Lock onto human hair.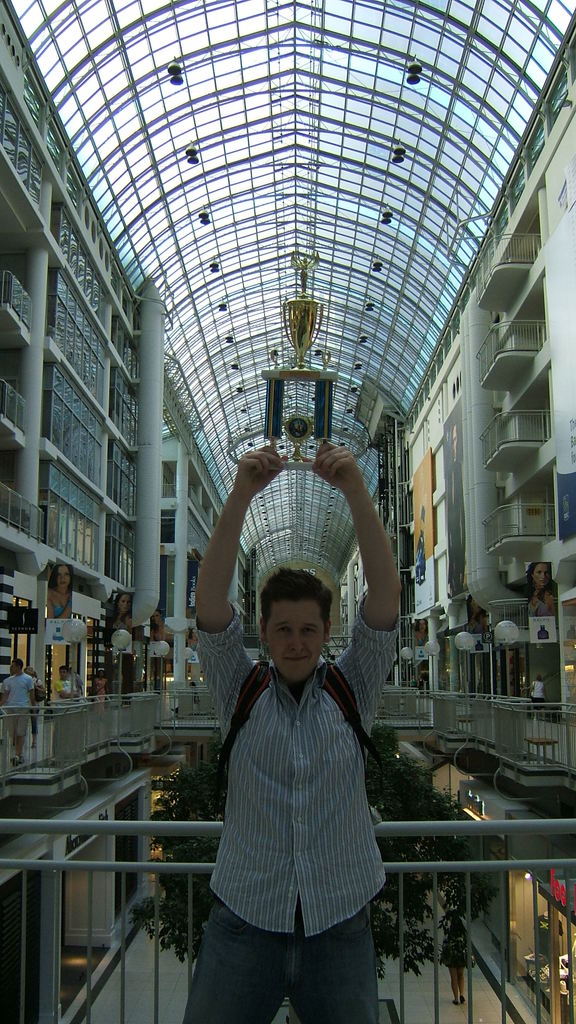
Locked: <bbox>525, 561, 550, 601</bbox>.
